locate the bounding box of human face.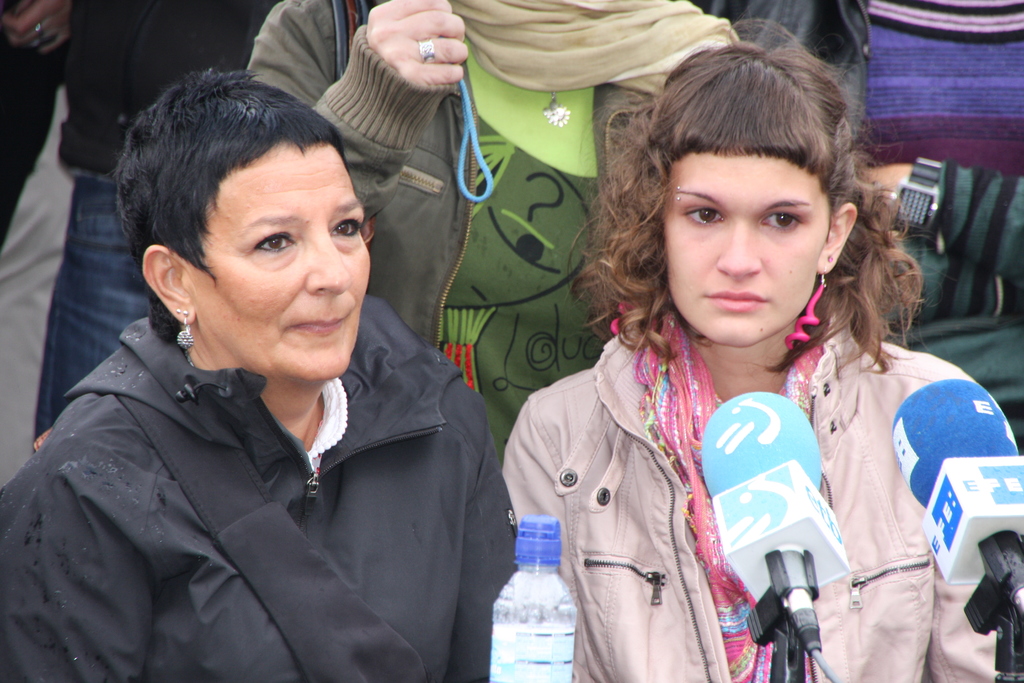
Bounding box: <region>185, 145, 370, 378</region>.
